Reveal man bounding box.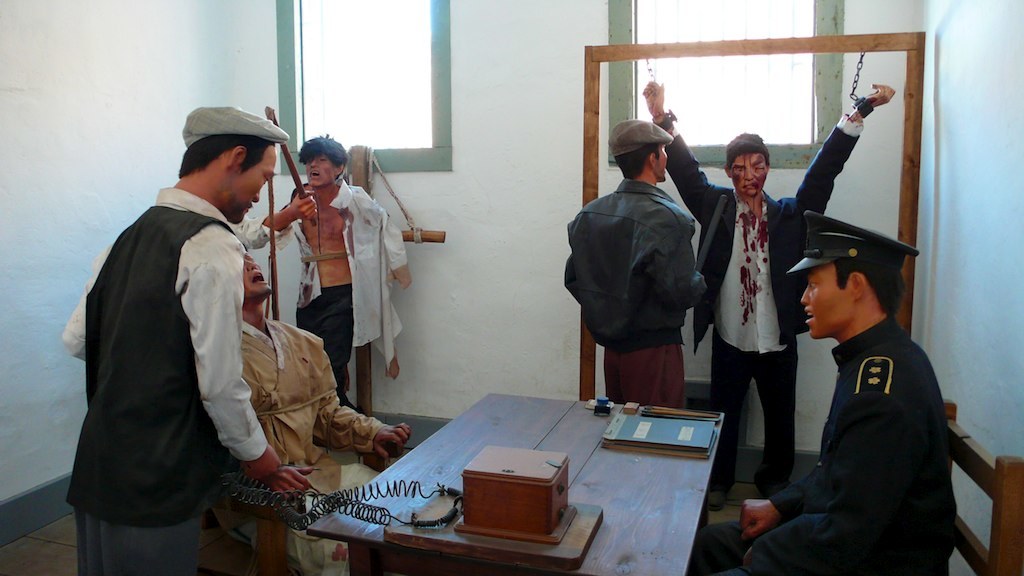
Revealed: [x1=224, y1=253, x2=418, y2=575].
